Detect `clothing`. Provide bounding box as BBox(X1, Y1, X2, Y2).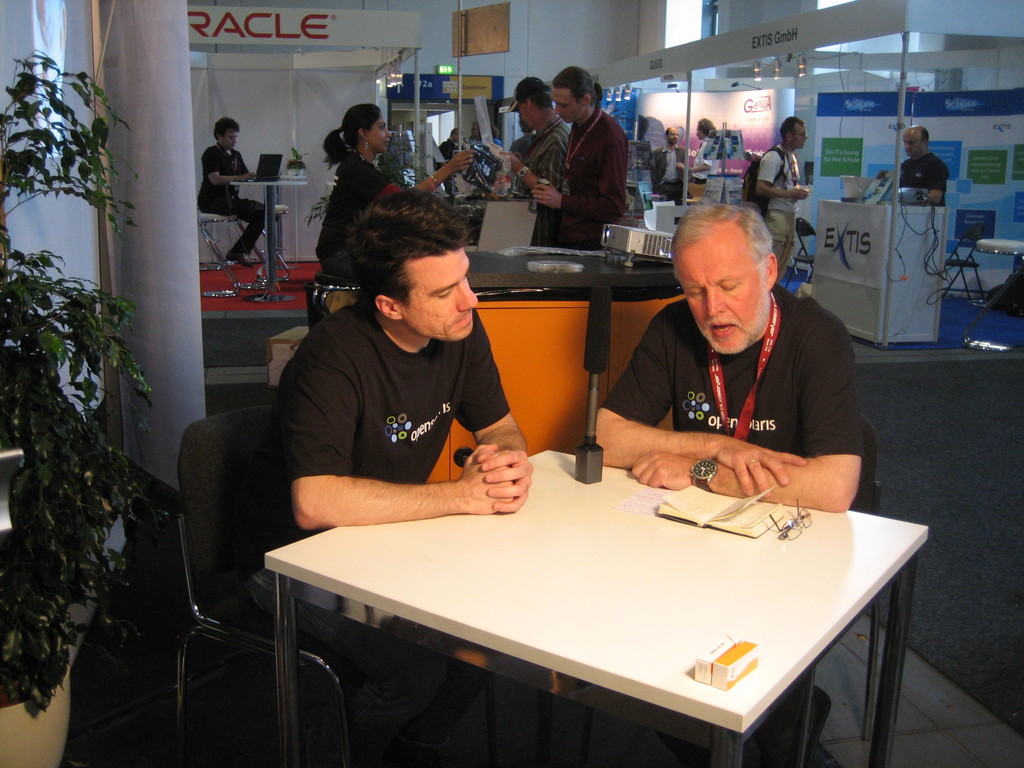
BBox(198, 142, 271, 257).
